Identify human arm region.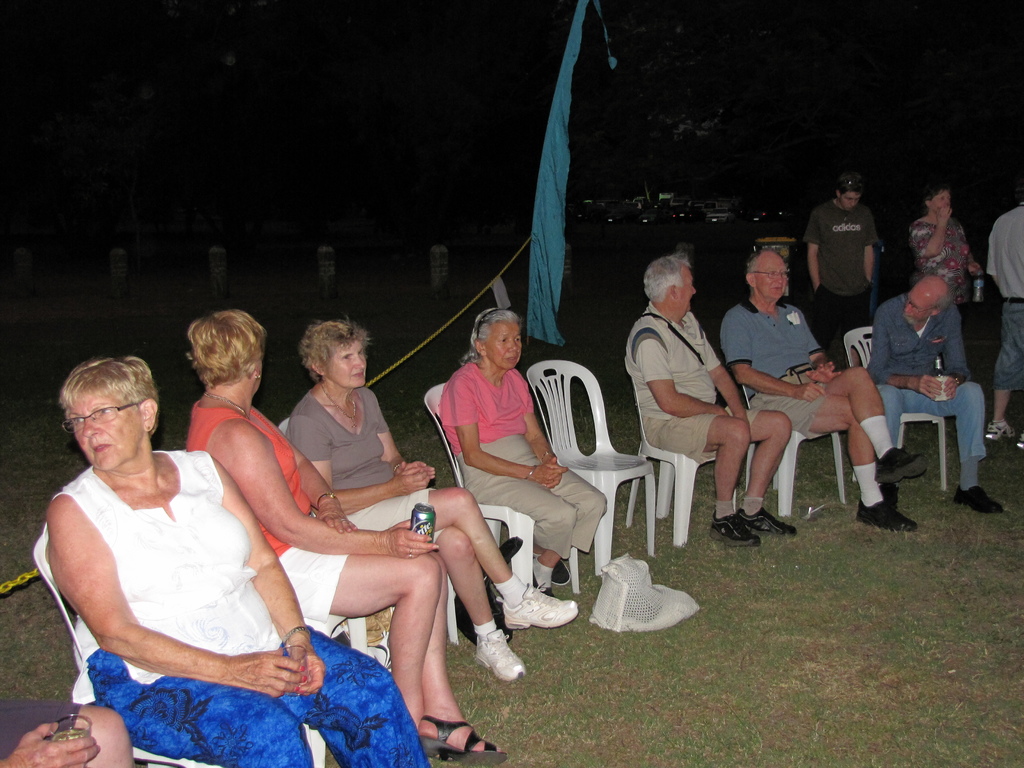
Region: <bbox>442, 369, 558, 487</bbox>.
